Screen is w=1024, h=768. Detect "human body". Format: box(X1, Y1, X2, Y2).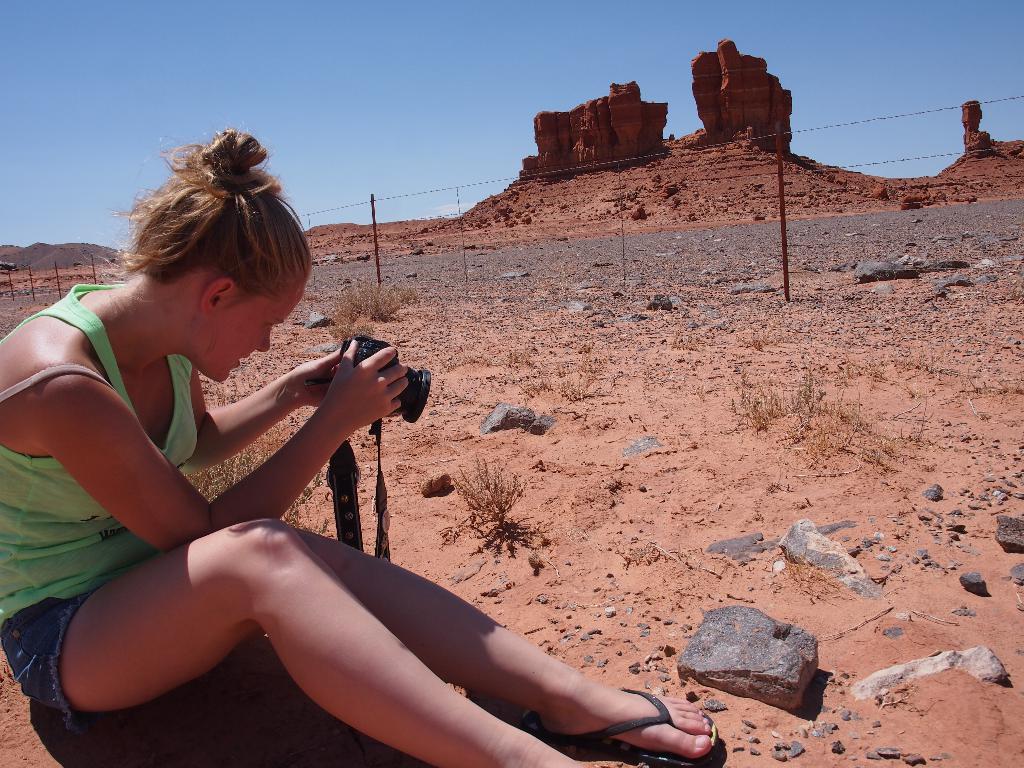
box(52, 264, 692, 734).
